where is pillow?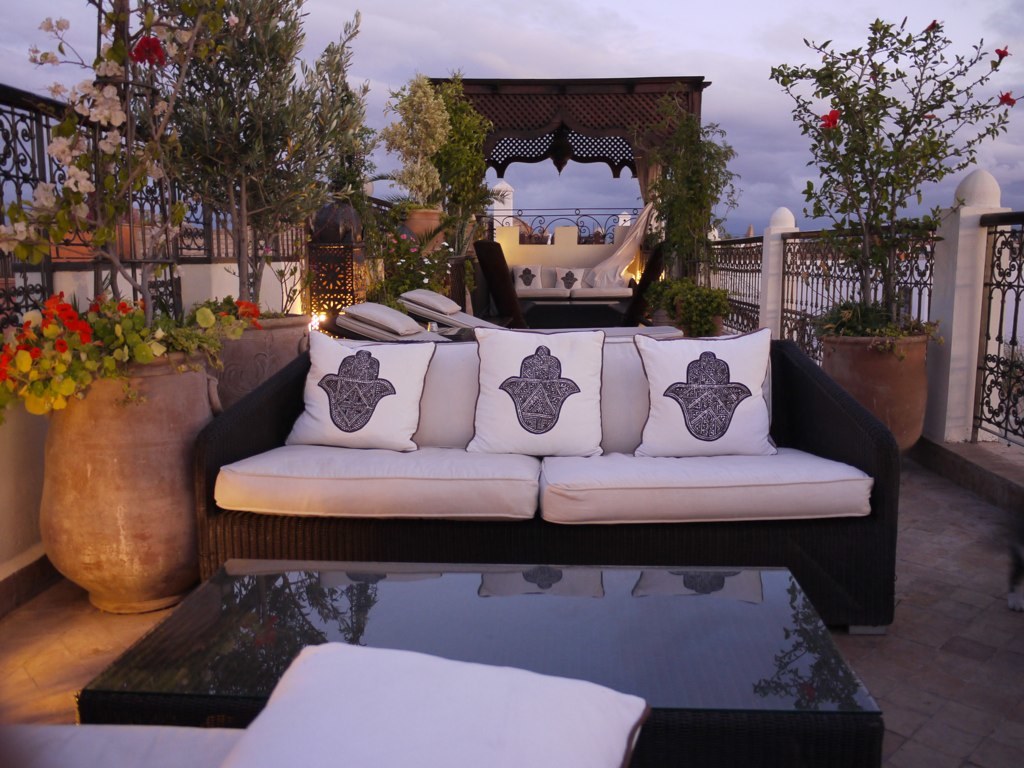
<region>560, 264, 583, 291</region>.
